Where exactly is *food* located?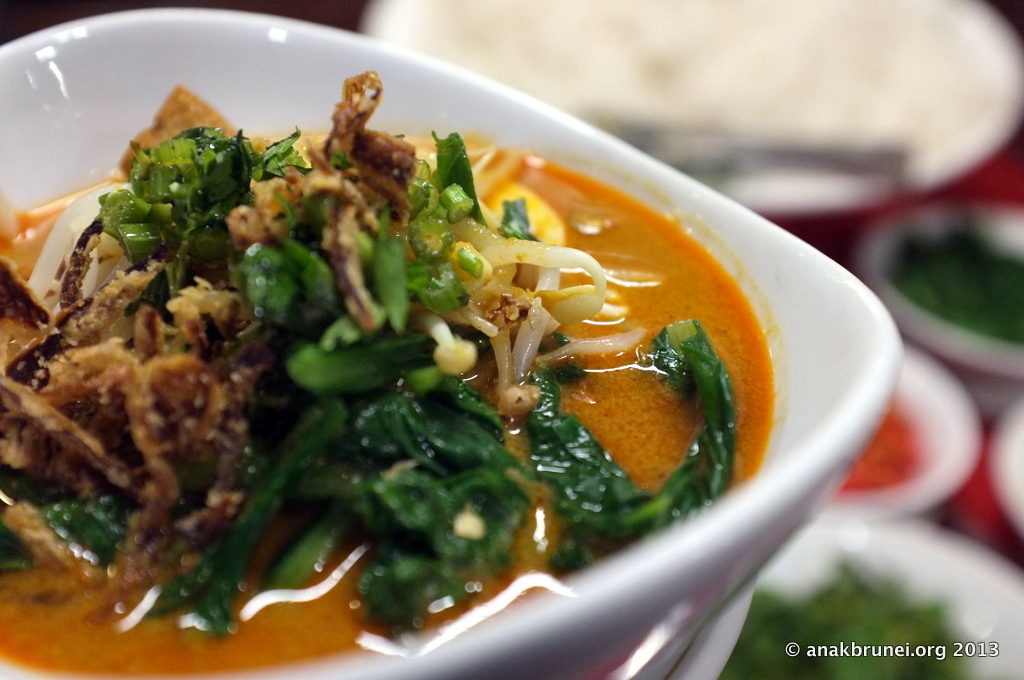
Its bounding box is [51, 55, 849, 626].
